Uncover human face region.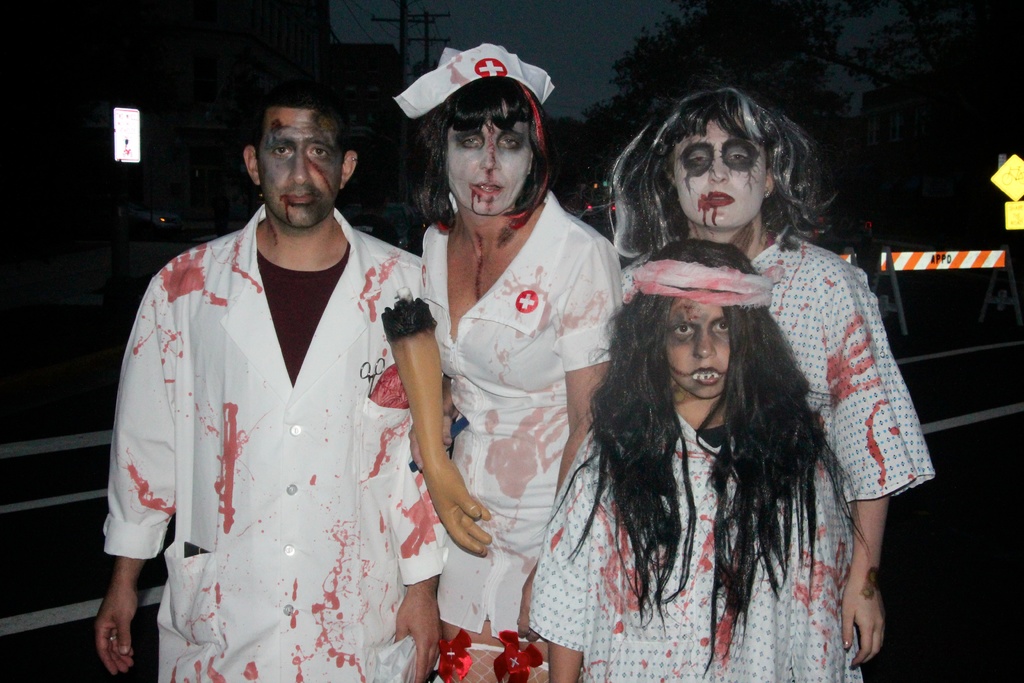
Uncovered: {"x1": 448, "y1": 128, "x2": 531, "y2": 215}.
